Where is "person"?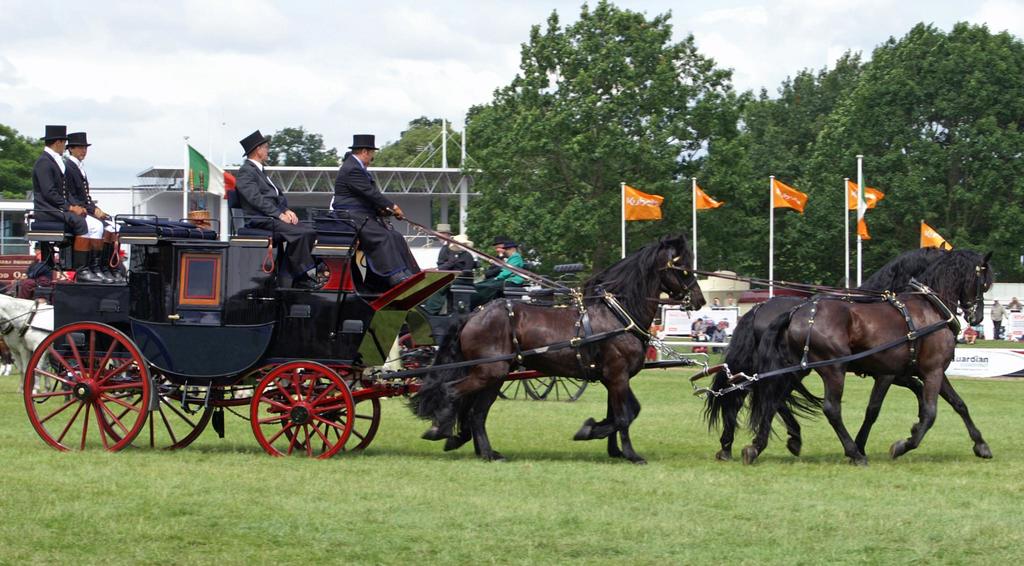
x1=317, y1=129, x2=399, y2=302.
